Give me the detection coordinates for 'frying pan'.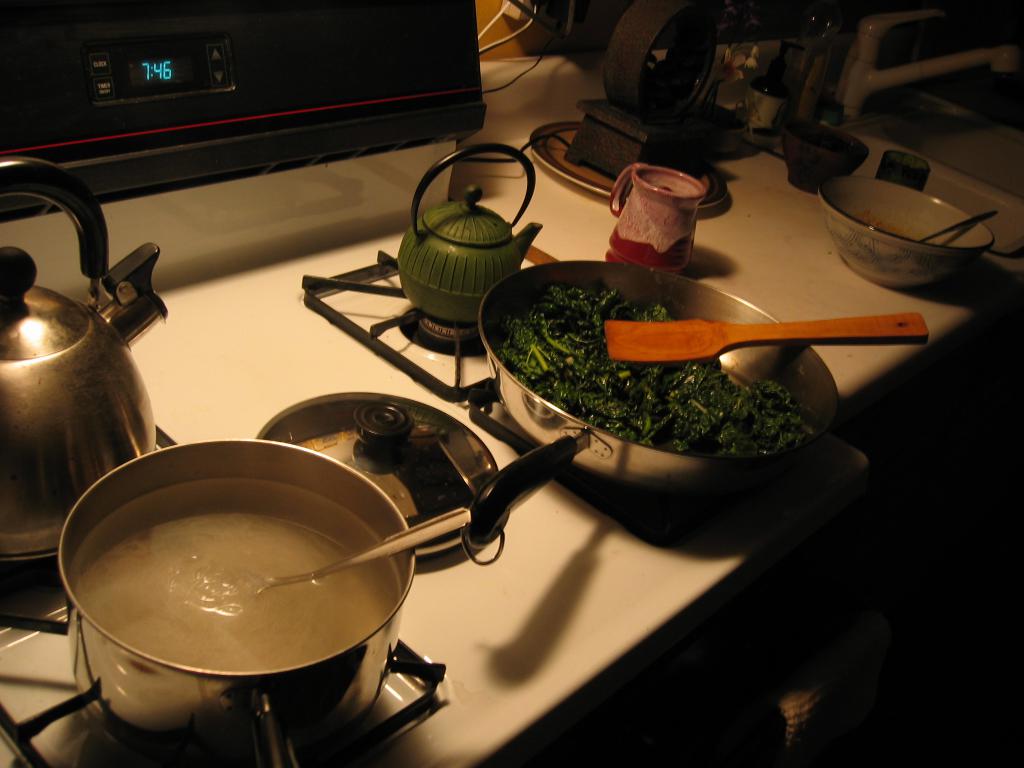
rect(464, 257, 847, 570).
